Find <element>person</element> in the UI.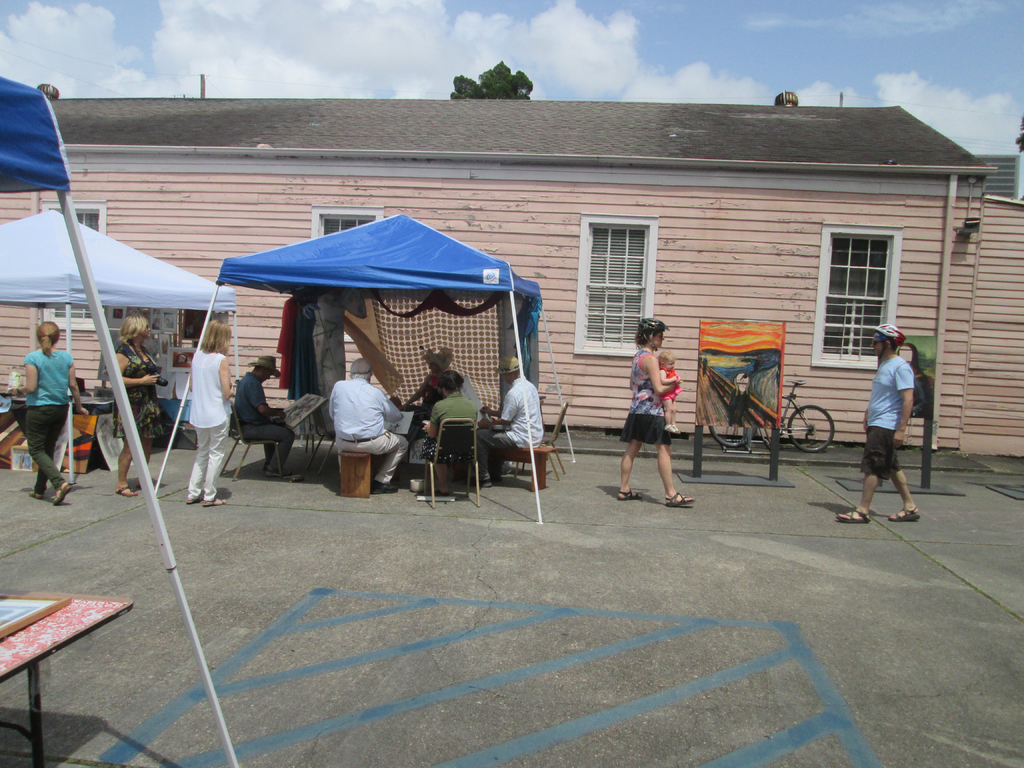
UI element at bbox=(483, 358, 551, 492).
